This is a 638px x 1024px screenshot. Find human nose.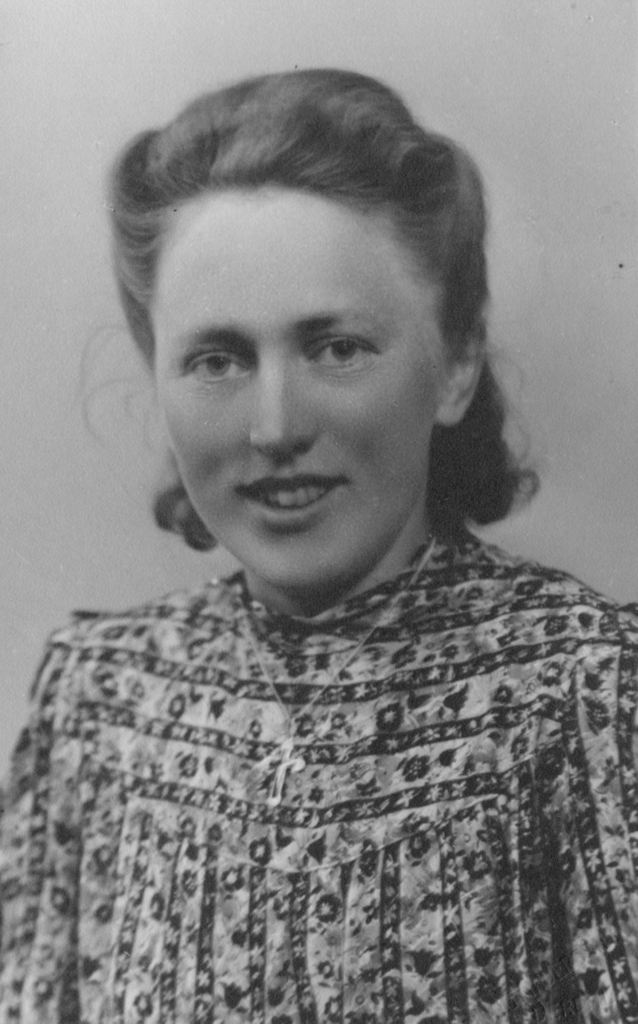
Bounding box: <box>248,353,323,463</box>.
